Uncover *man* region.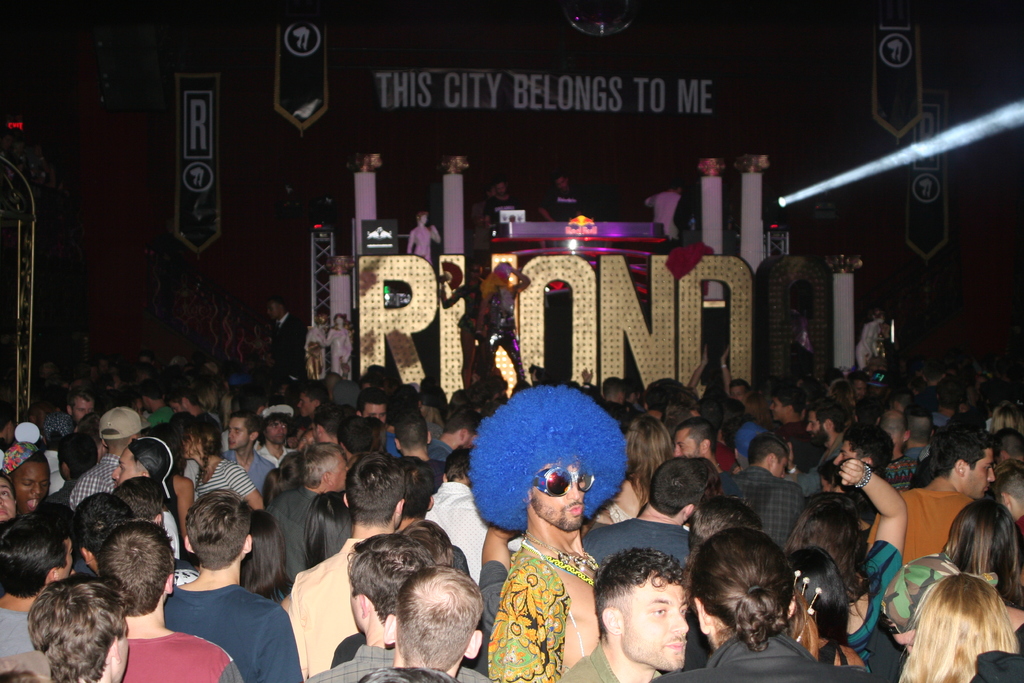
Uncovered: BBox(600, 454, 693, 573).
